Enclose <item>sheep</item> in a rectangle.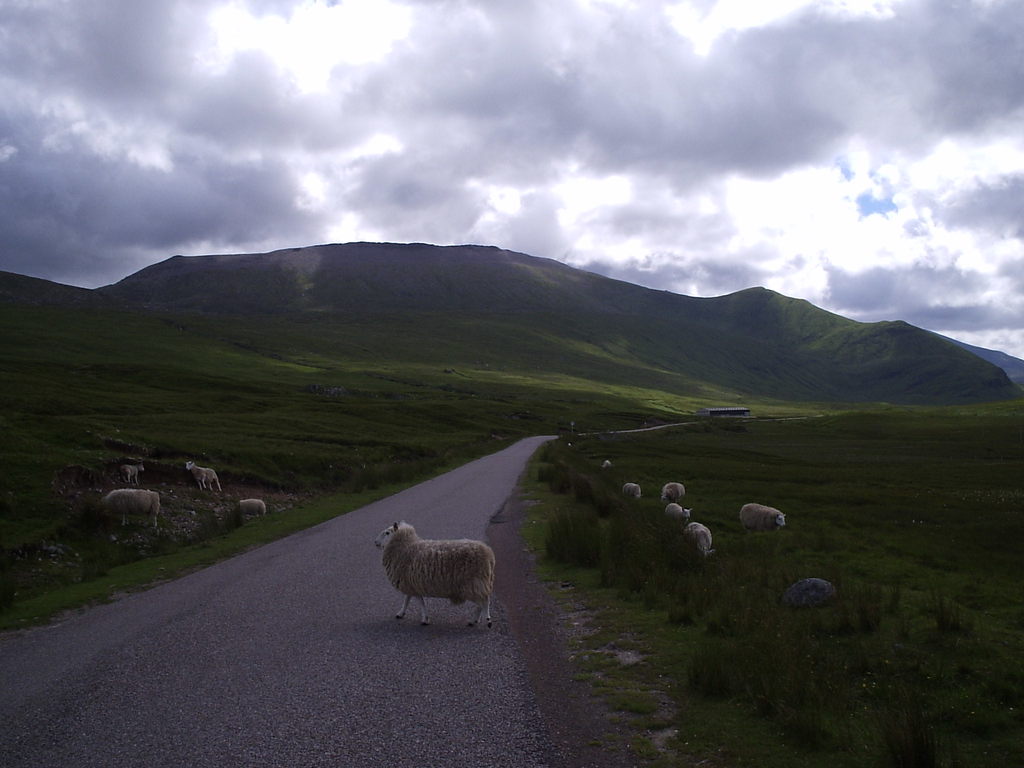
184, 462, 223, 487.
